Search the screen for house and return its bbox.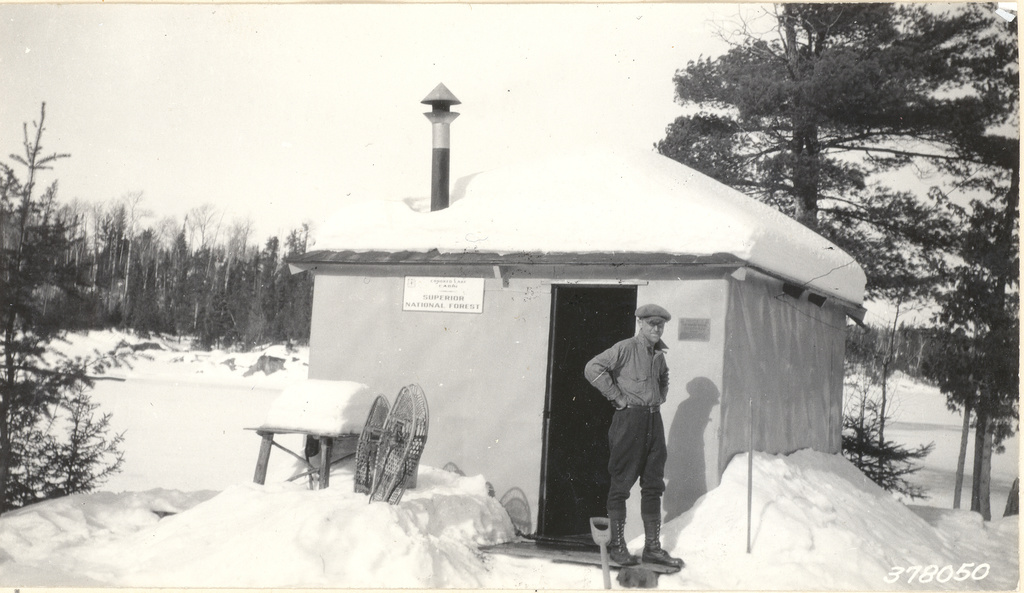
Found: select_region(261, 95, 896, 537).
